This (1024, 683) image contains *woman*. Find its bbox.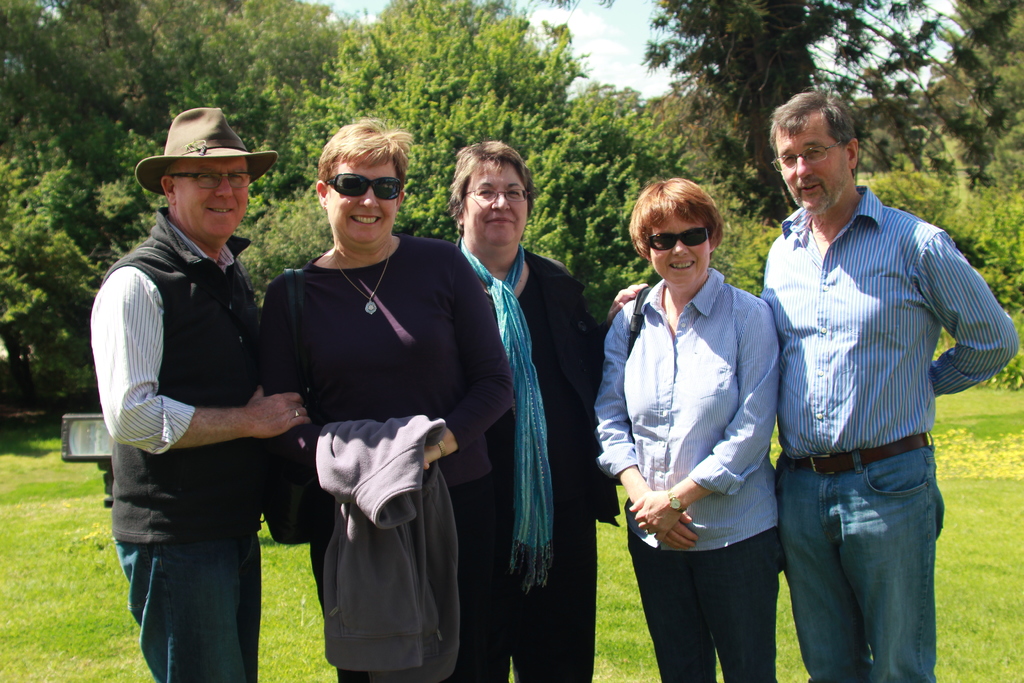
x1=430 y1=142 x2=645 y2=682.
